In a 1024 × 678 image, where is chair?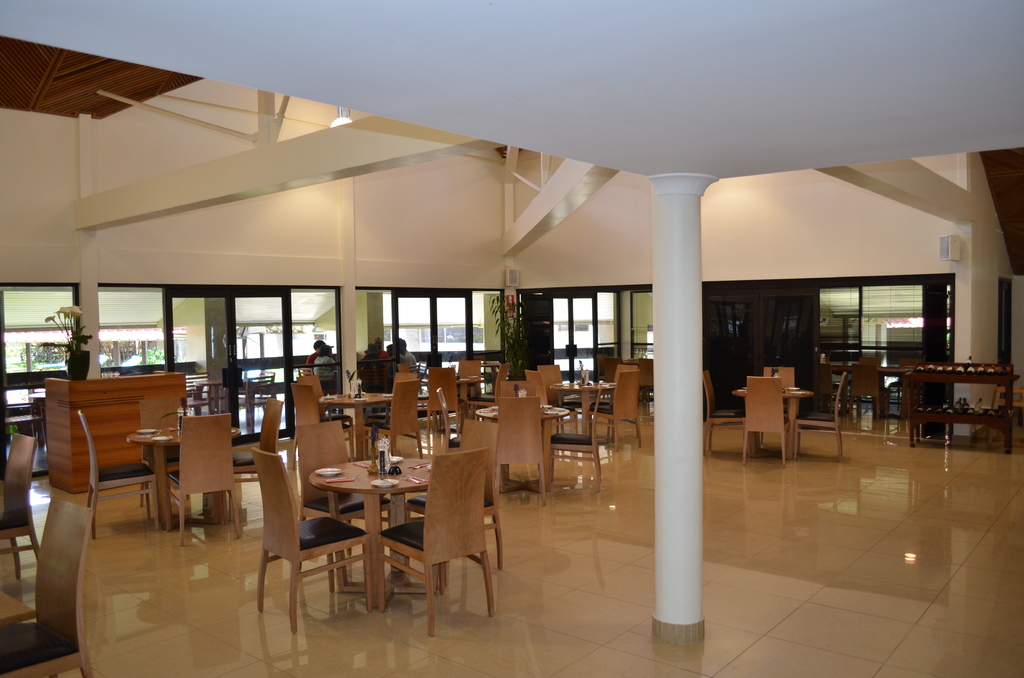
select_region(640, 355, 655, 412).
